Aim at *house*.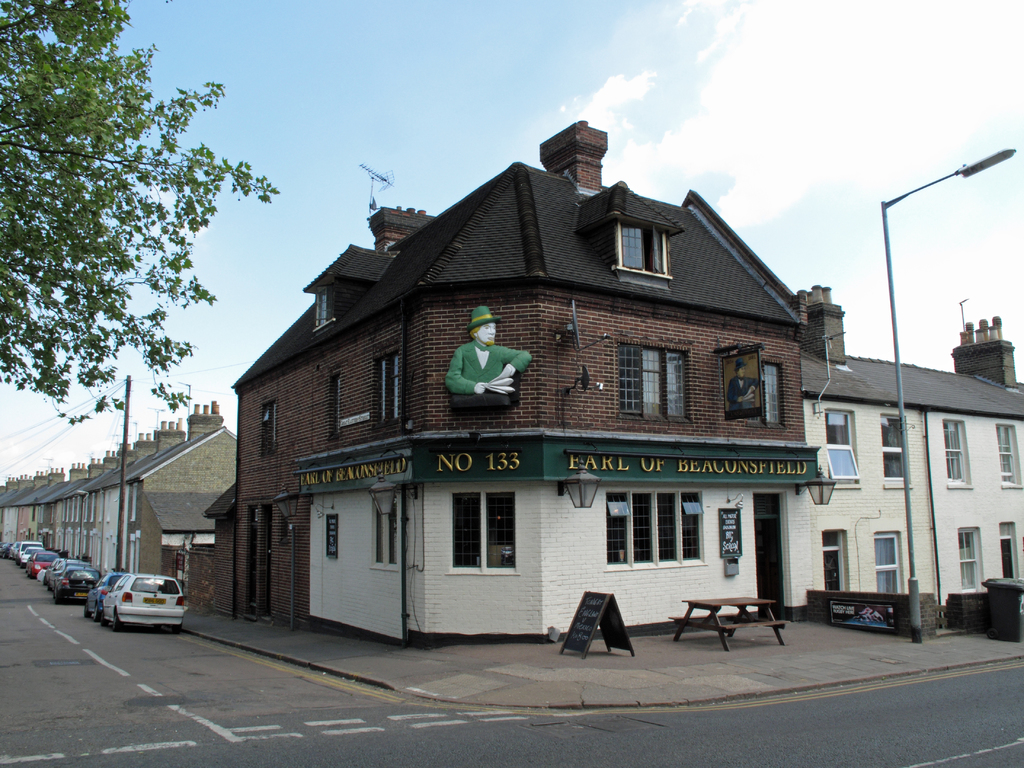
Aimed at rect(146, 477, 221, 577).
